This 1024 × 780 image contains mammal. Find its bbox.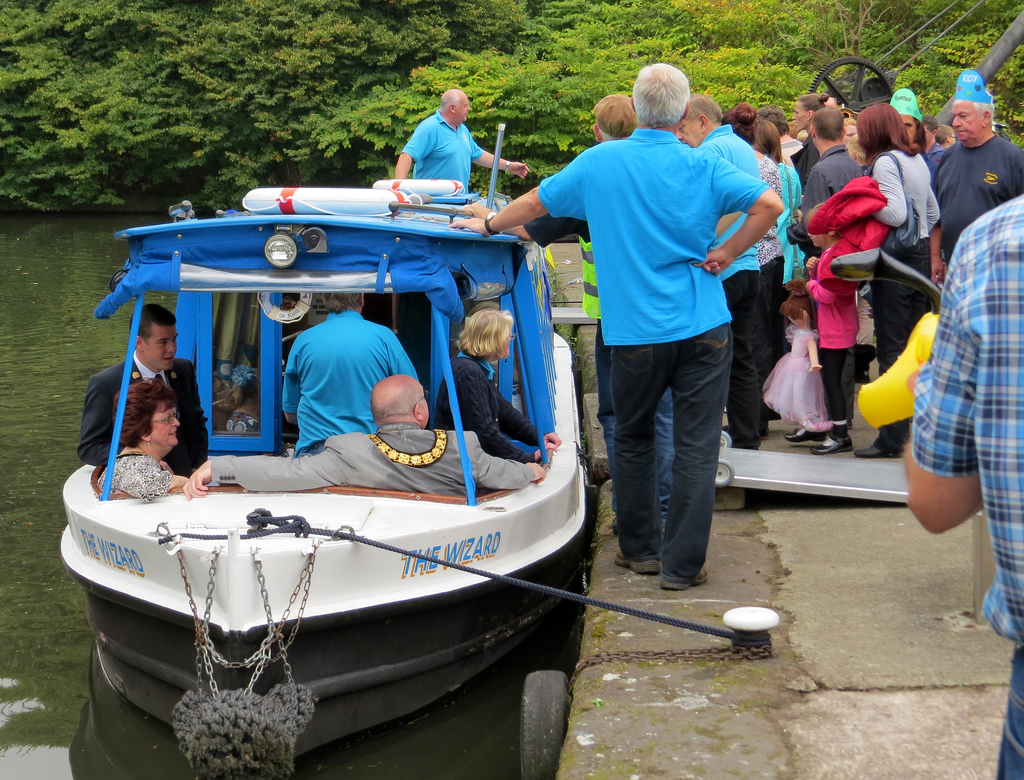
select_region(897, 190, 1023, 779).
